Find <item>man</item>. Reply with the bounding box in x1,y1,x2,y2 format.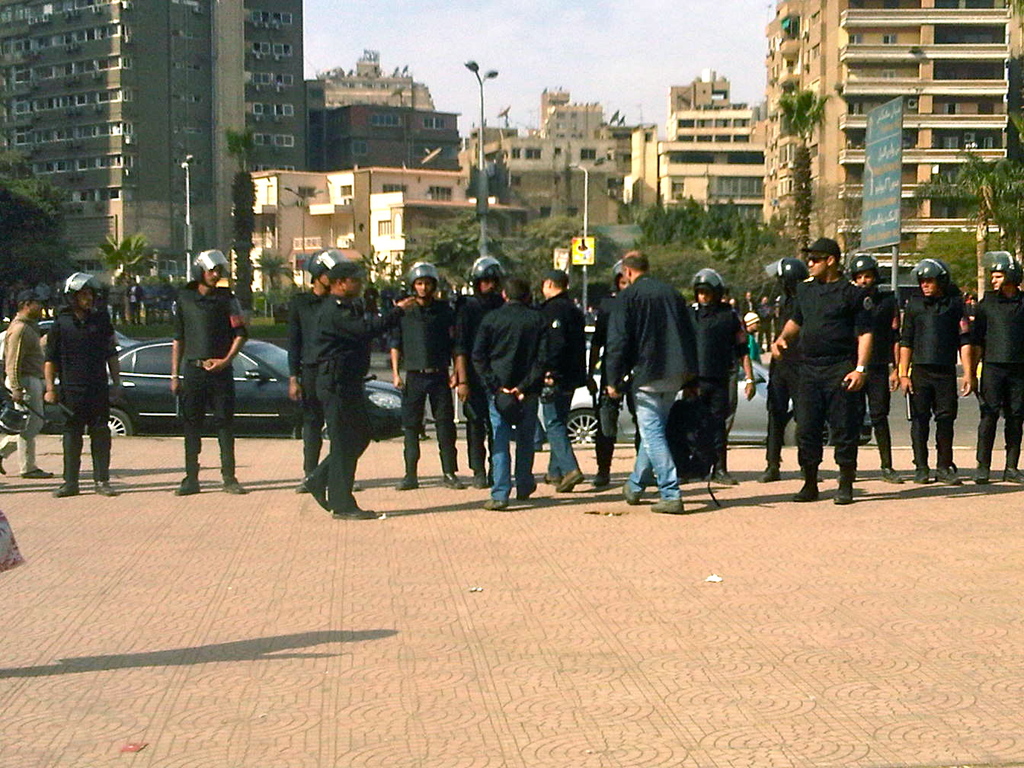
286,247,360,493.
